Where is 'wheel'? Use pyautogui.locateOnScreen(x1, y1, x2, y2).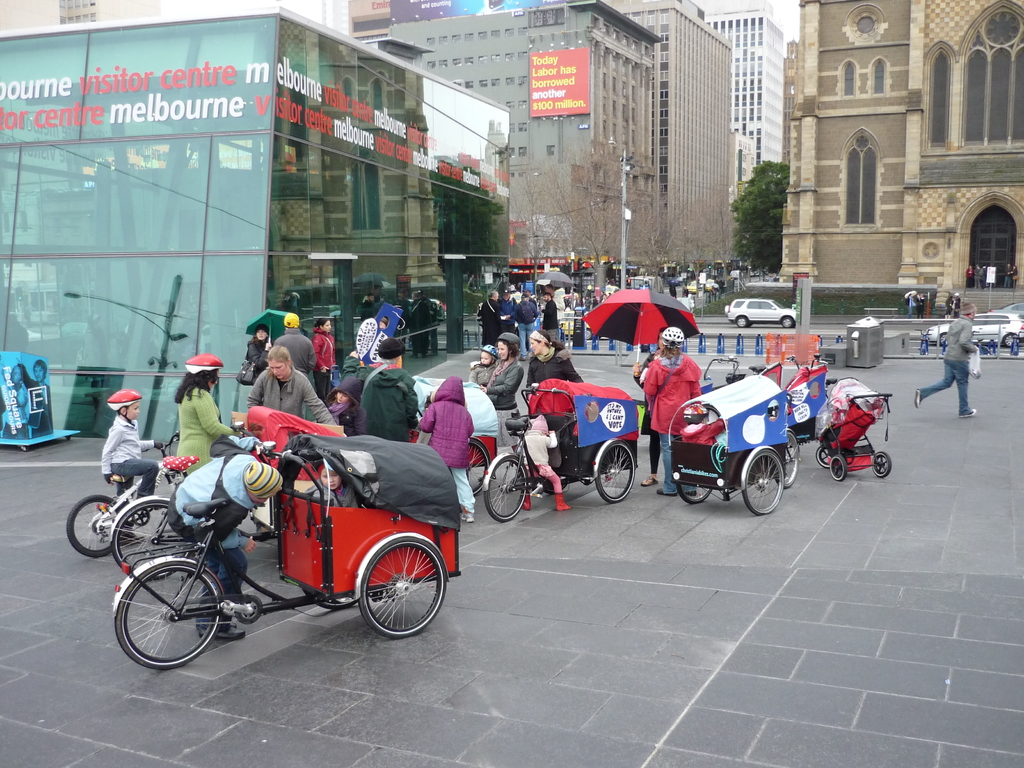
pyautogui.locateOnScreen(674, 484, 715, 505).
